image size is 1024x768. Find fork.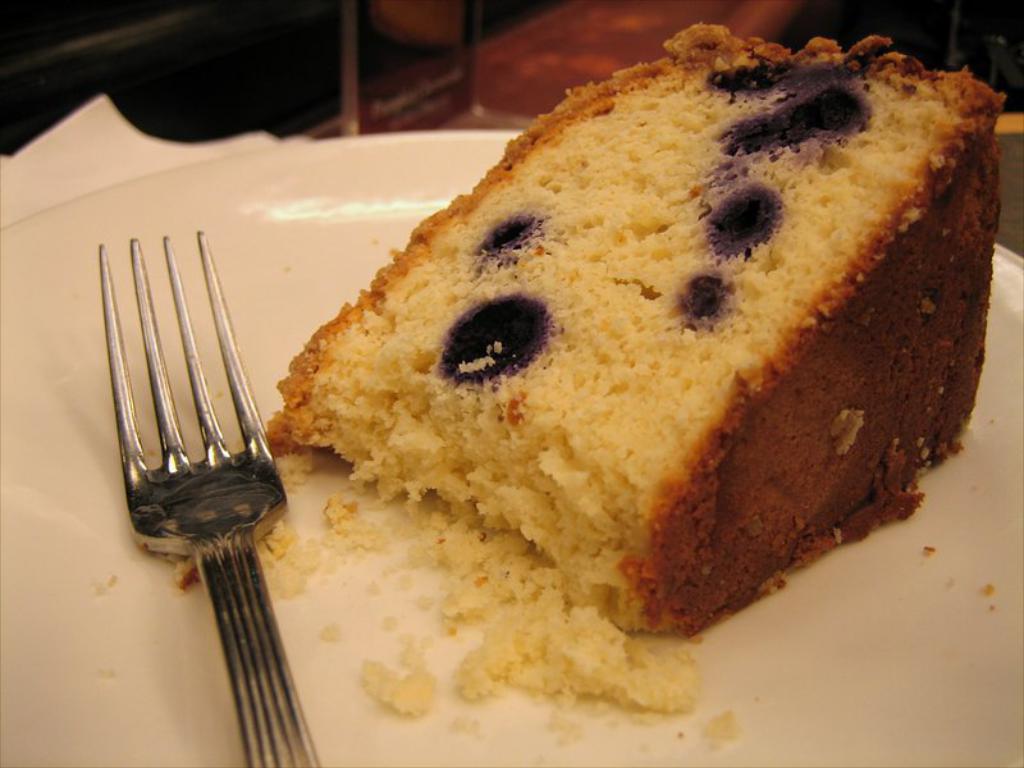
(97, 239, 316, 735).
